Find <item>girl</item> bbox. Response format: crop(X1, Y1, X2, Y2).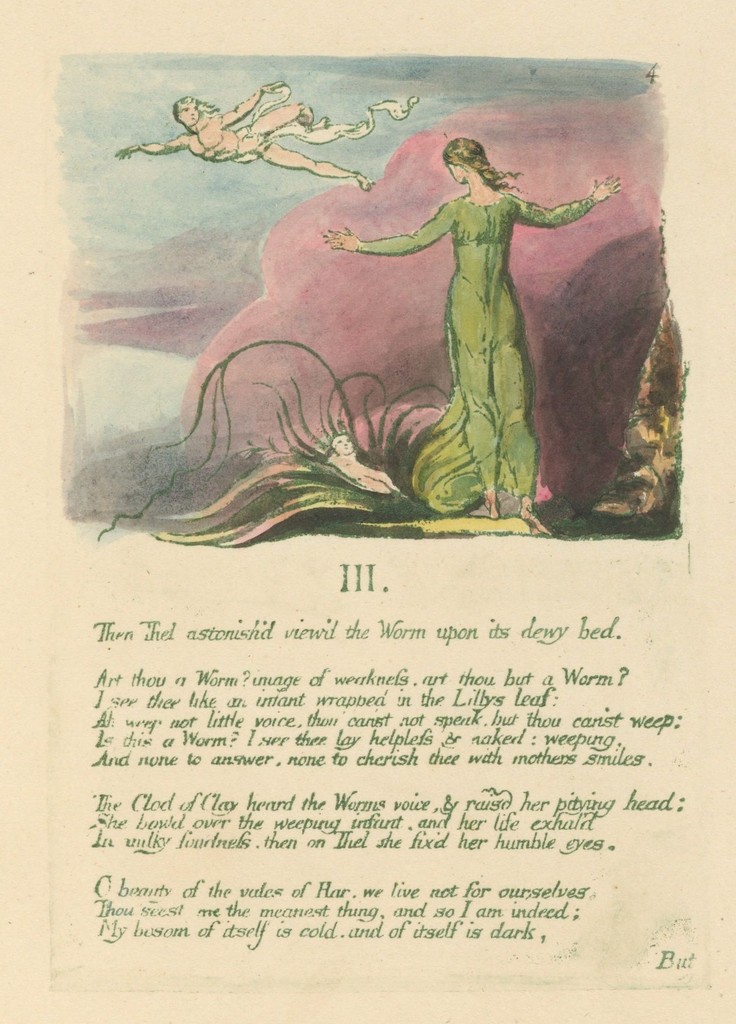
crop(317, 136, 623, 537).
